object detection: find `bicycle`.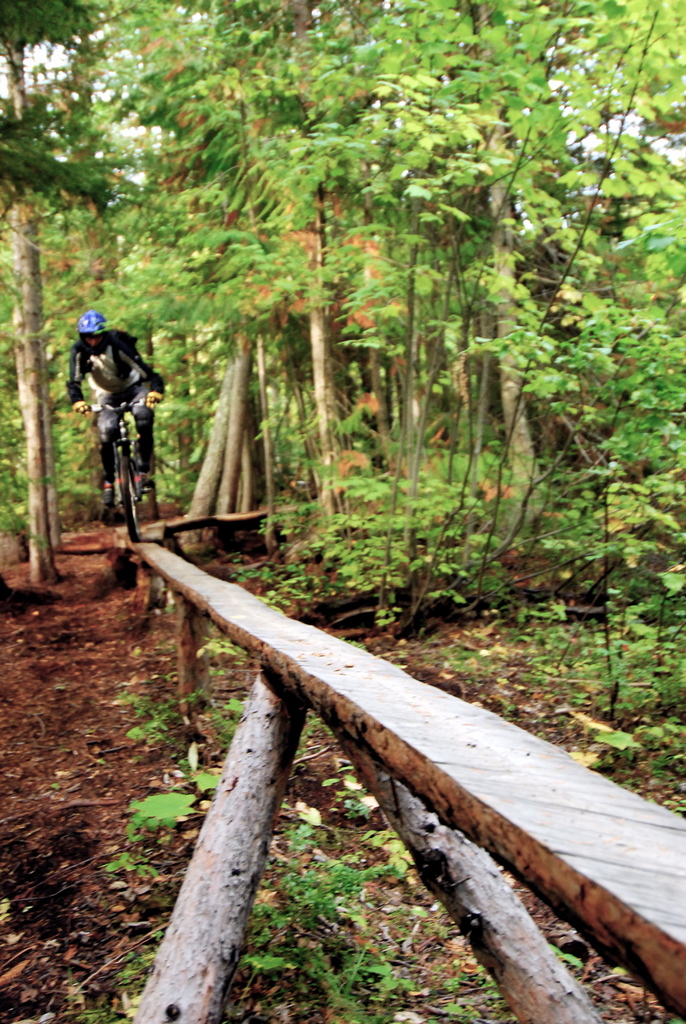
<bbox>80, 376, 146, 536</bbox>.
